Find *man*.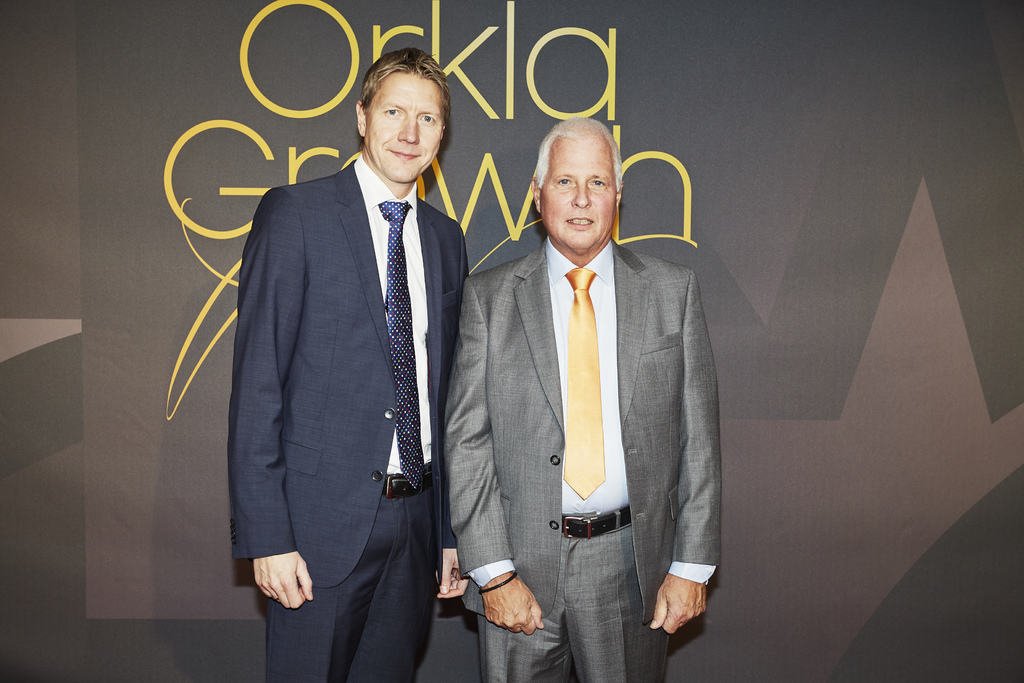
x1=228 y1=46 x2=471 y2=682.
